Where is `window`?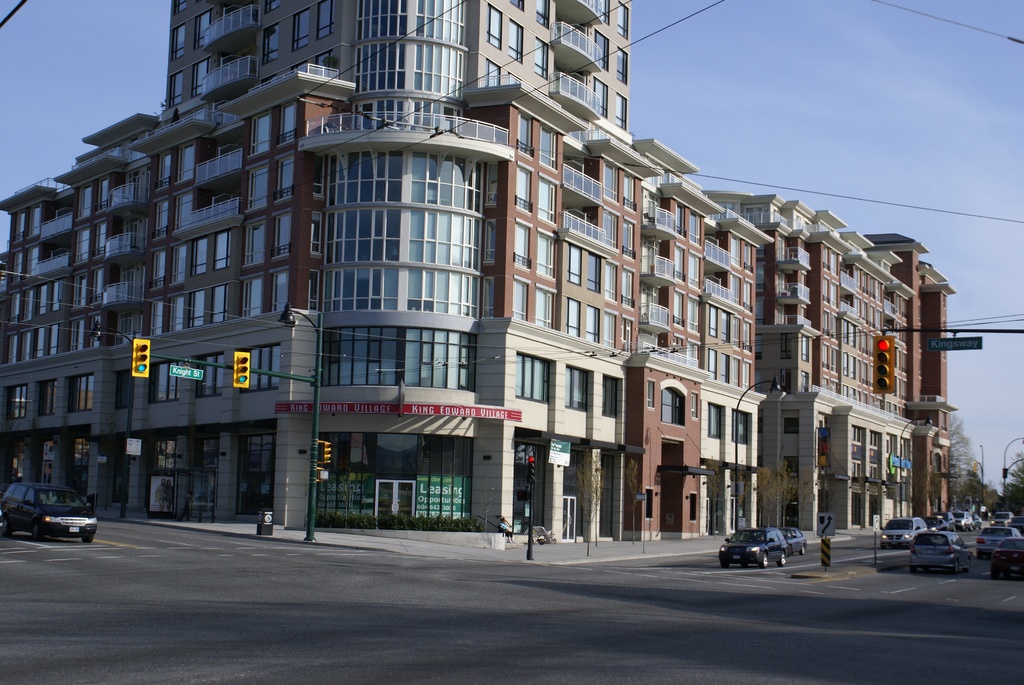
box=[614, 2, 633, 40].
